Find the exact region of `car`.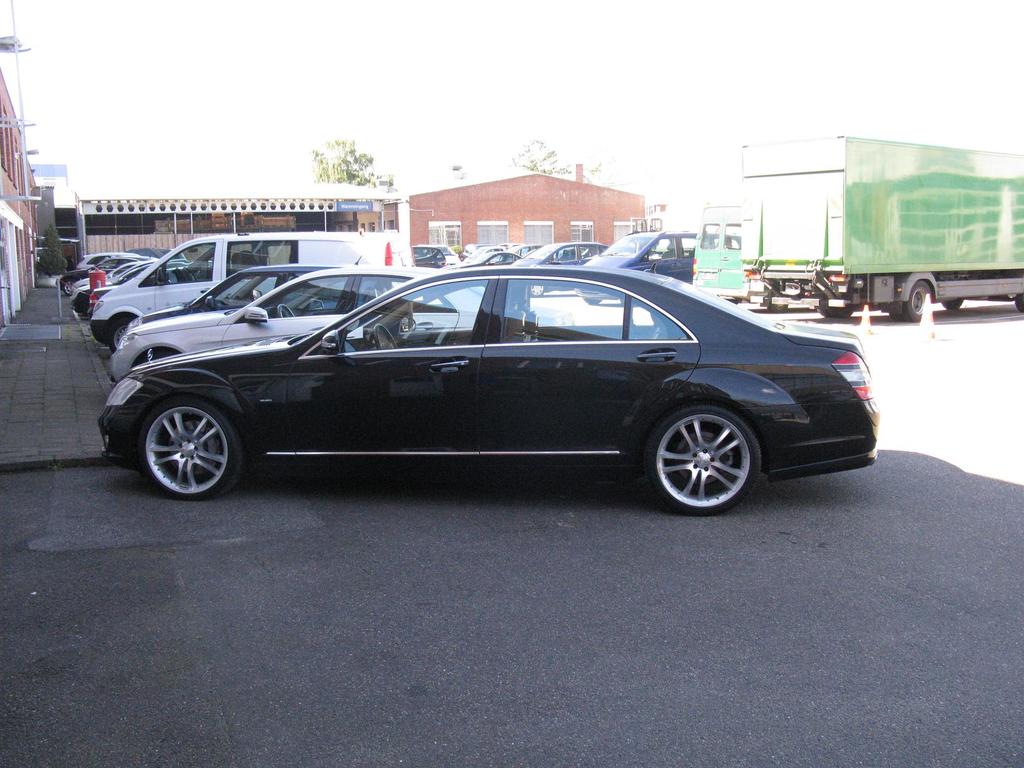
Exact region: left=99, top=265, right=575, bottom=381.
